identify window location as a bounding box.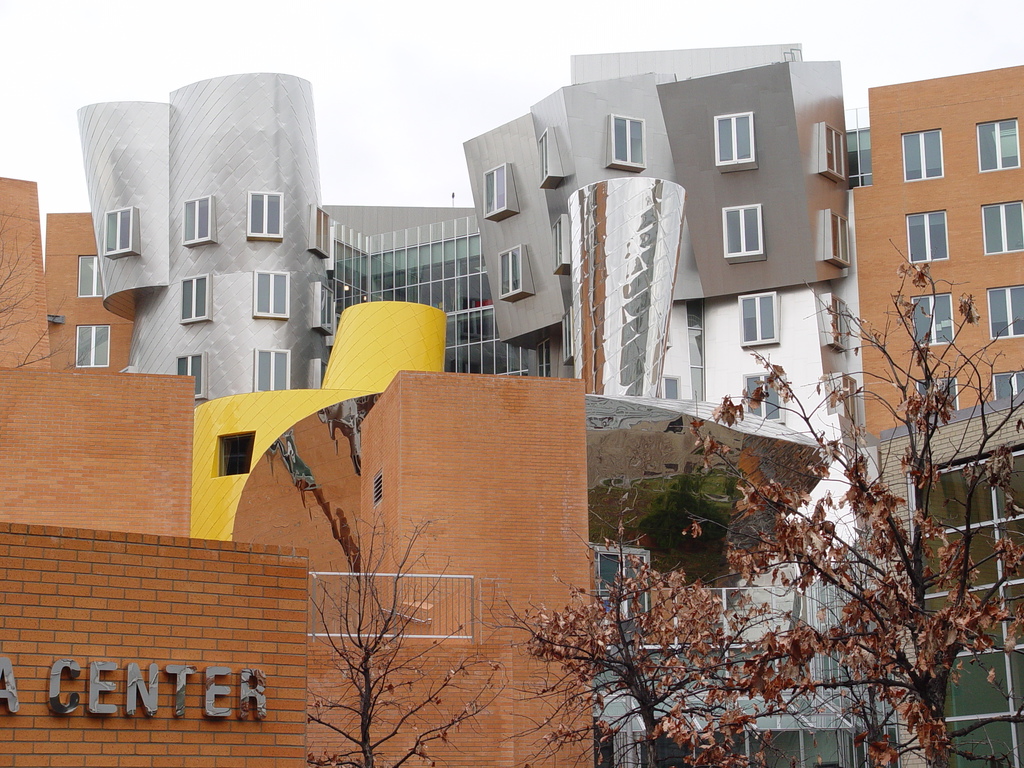
(x1=901, y1=129, x2=943, y2=184).
